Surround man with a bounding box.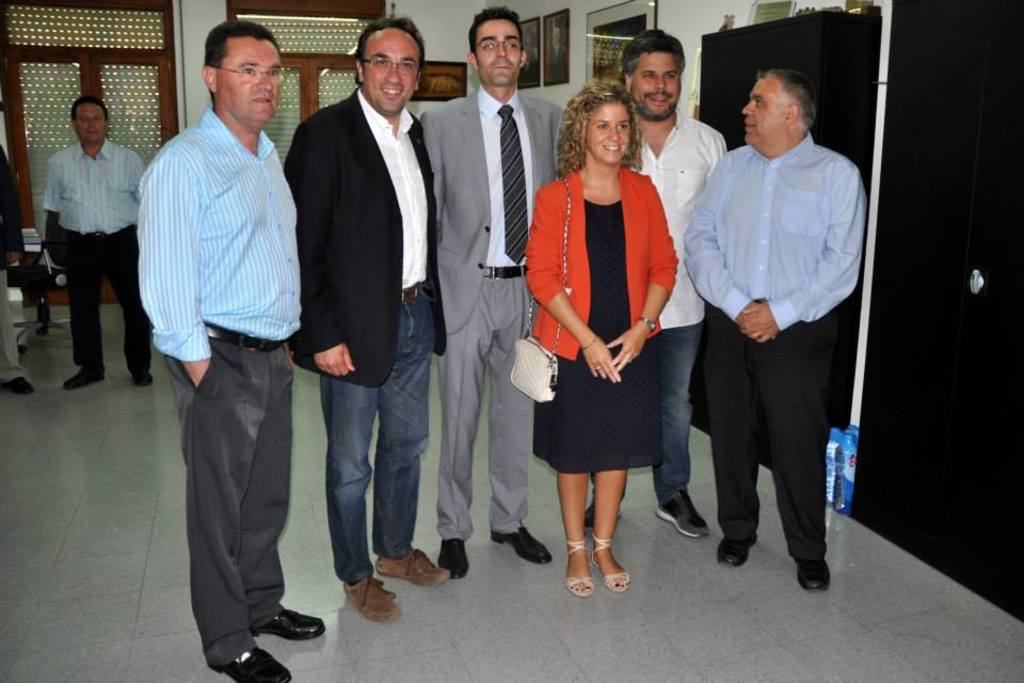
(571, 28, 727, 540).
